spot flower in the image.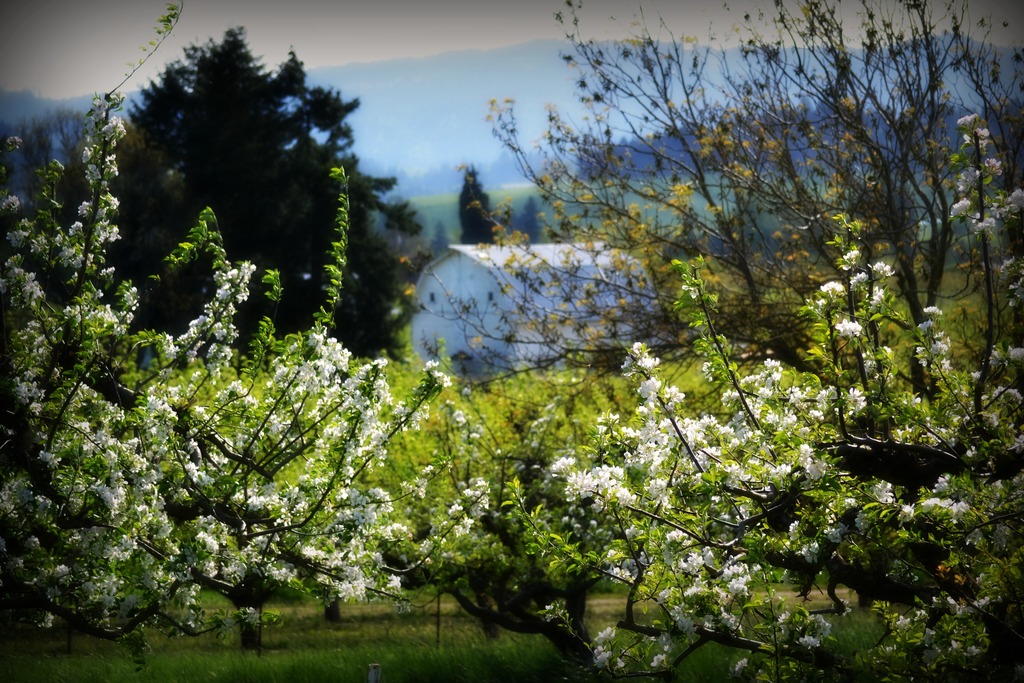
flower found at 553:454:575:475.
